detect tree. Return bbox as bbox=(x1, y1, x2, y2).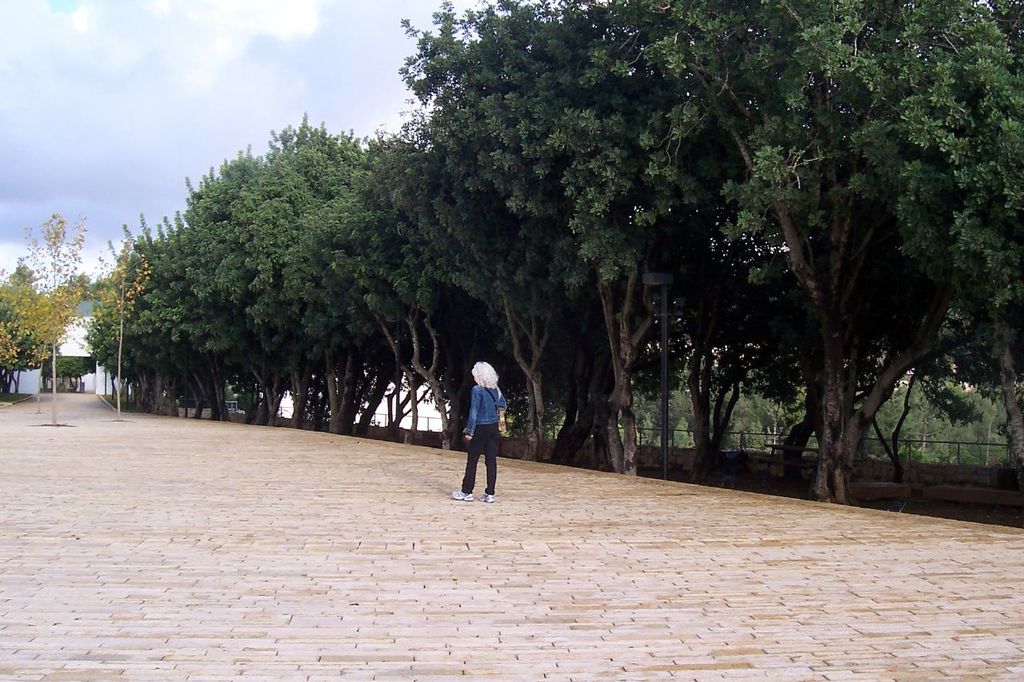
bbox=(383, 108, 586, 459).
